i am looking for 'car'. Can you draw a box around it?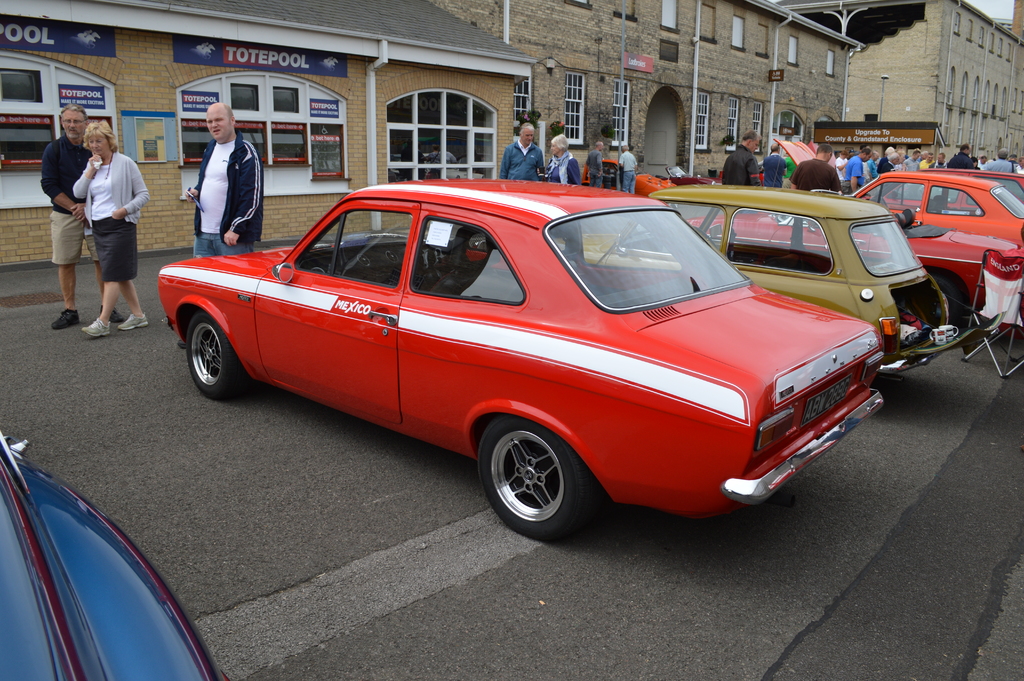
Sure, the bounding box is (161,175,883,548).
